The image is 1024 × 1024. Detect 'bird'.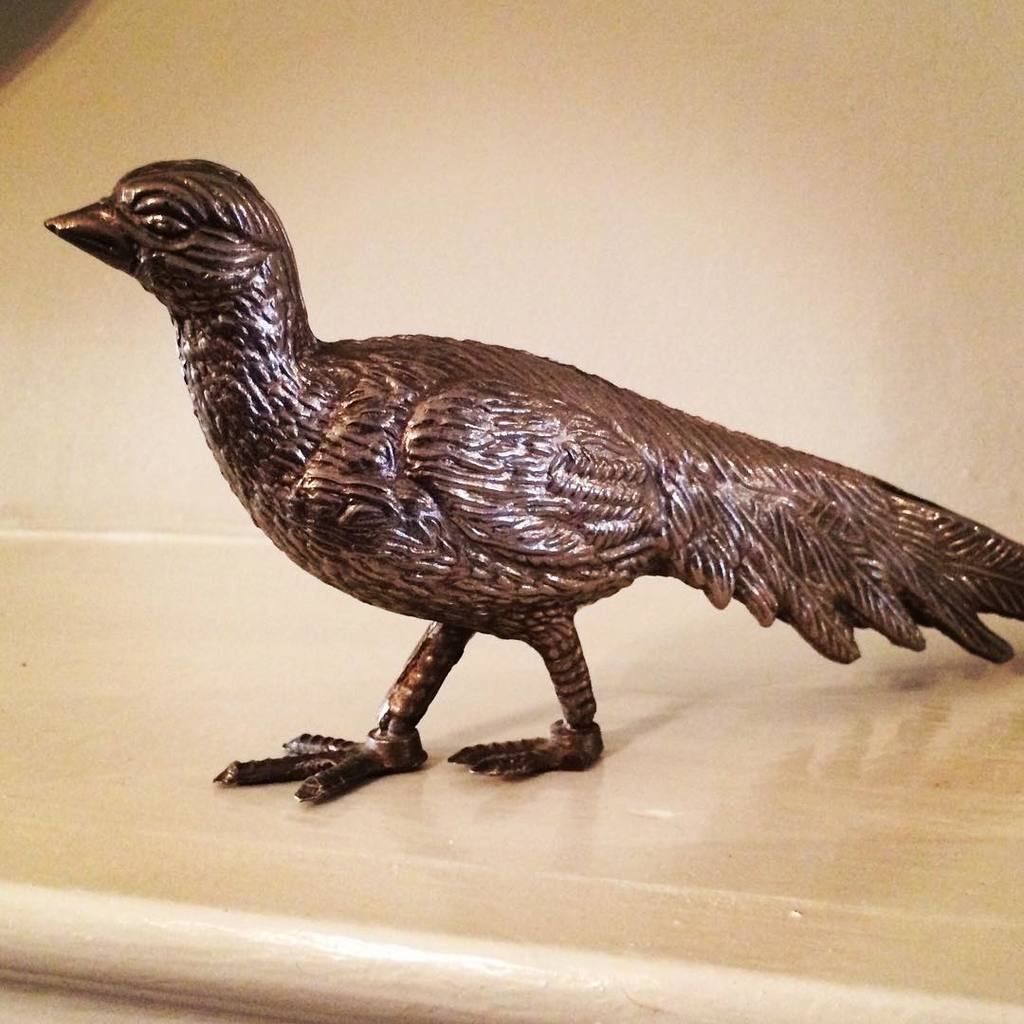
Detection: box=[29, 143, 993, 788].
